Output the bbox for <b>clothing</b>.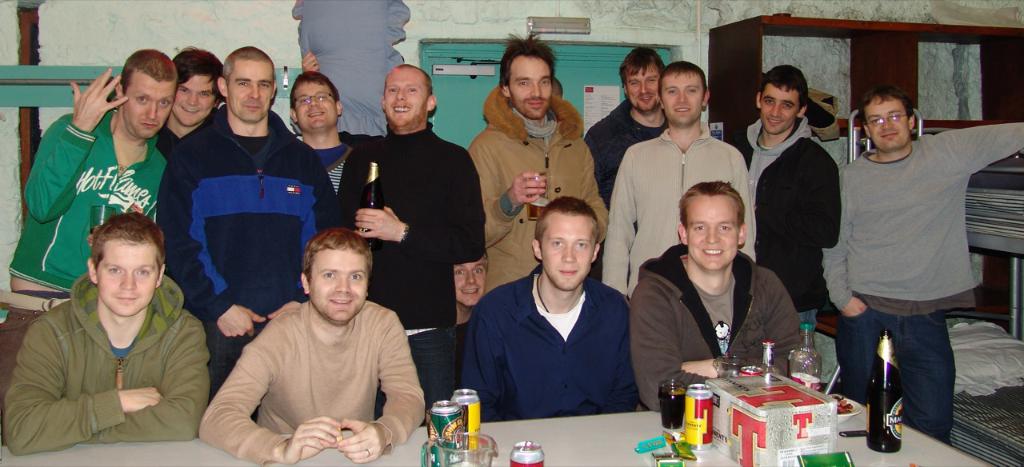
l=341, t=122, r=486, b=333.
